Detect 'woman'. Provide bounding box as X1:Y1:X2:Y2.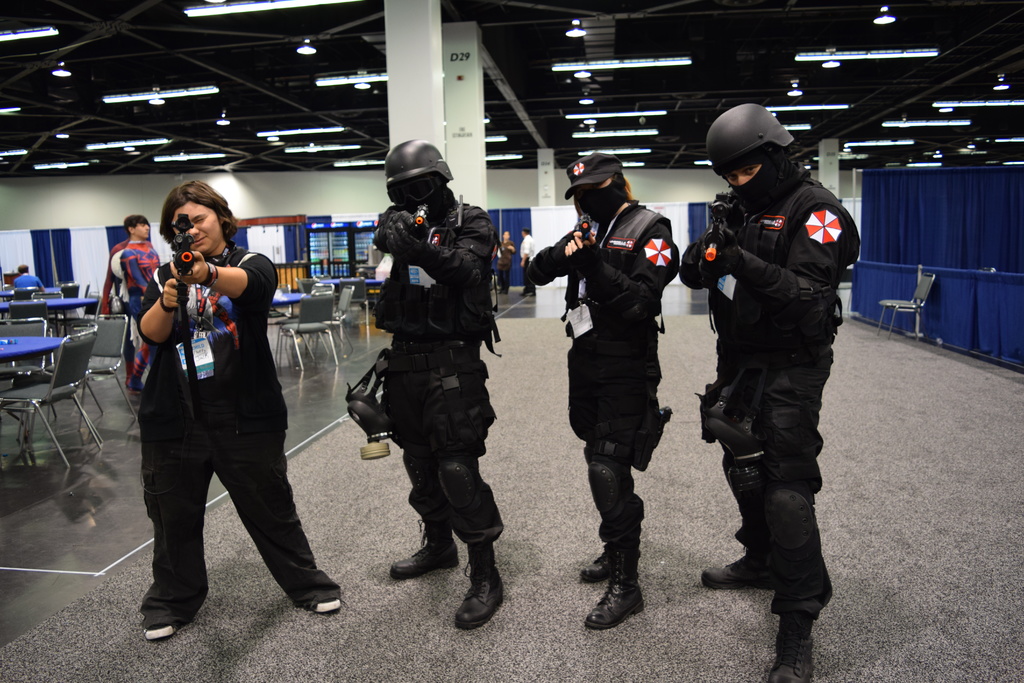
140:181:339:641.
